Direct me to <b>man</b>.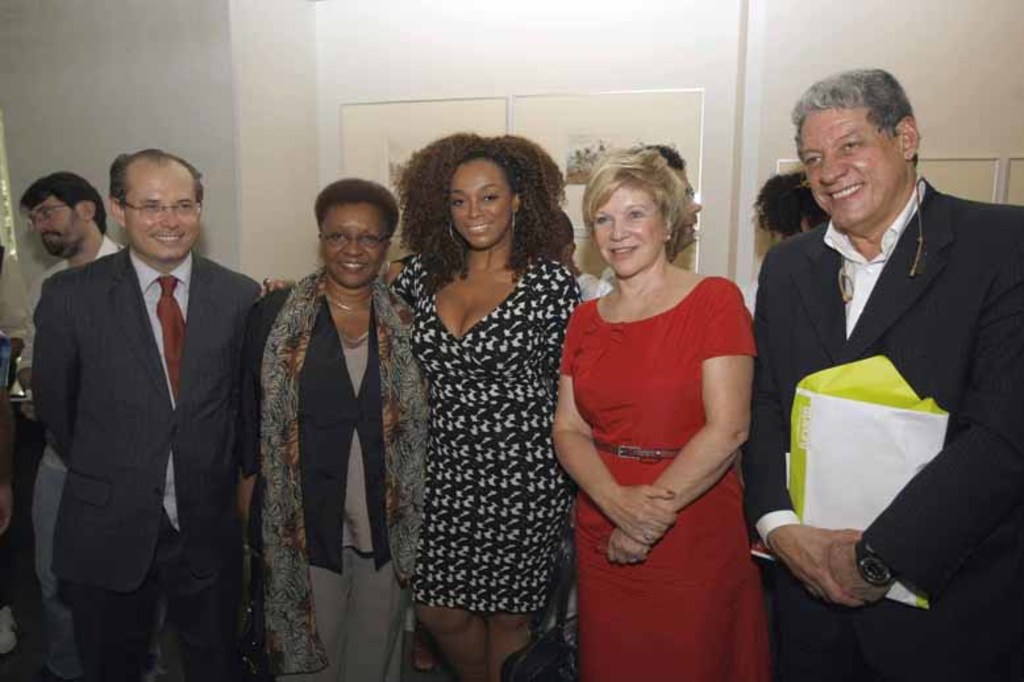
Direction: l=13, t=172, r=124, b=675.
